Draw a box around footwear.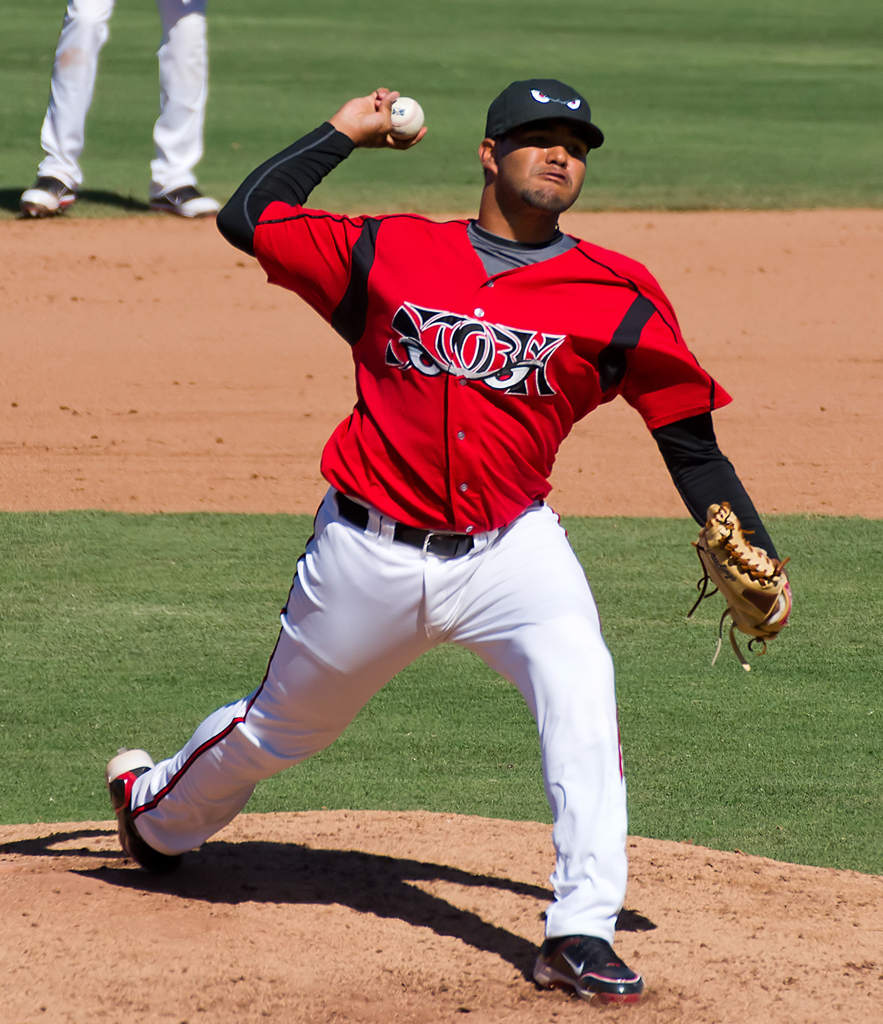
{"x1": 530, "y1": 931, "x2": 644, "y2": 1007}.
